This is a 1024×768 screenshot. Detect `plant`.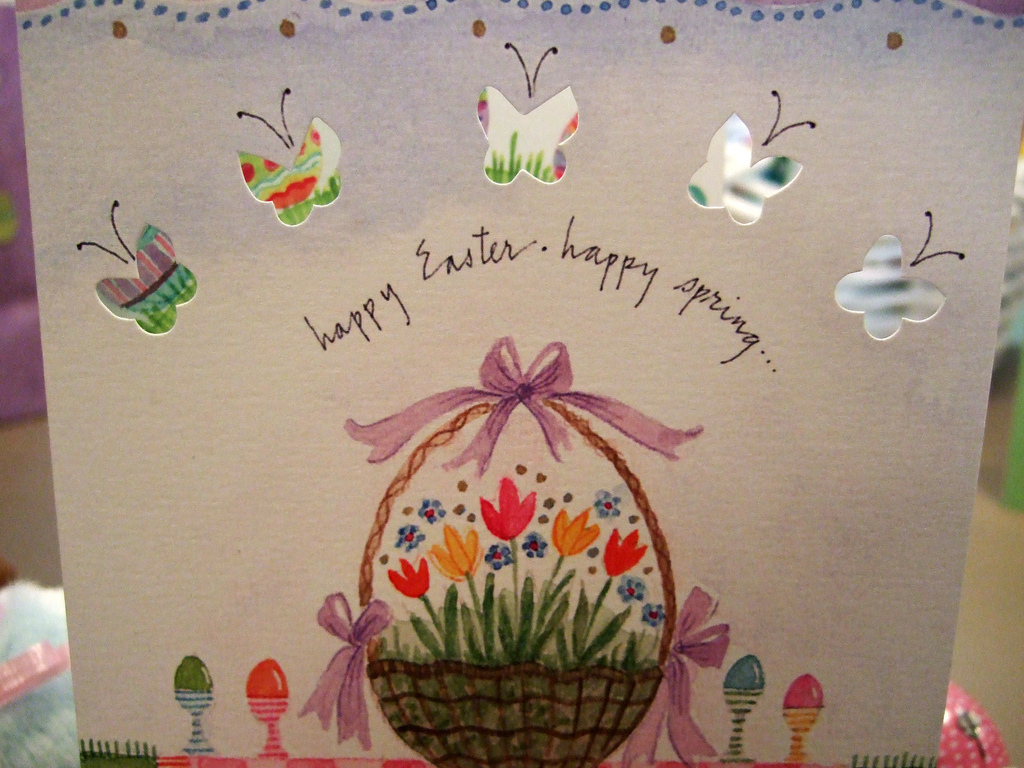
127/261/207/332.
